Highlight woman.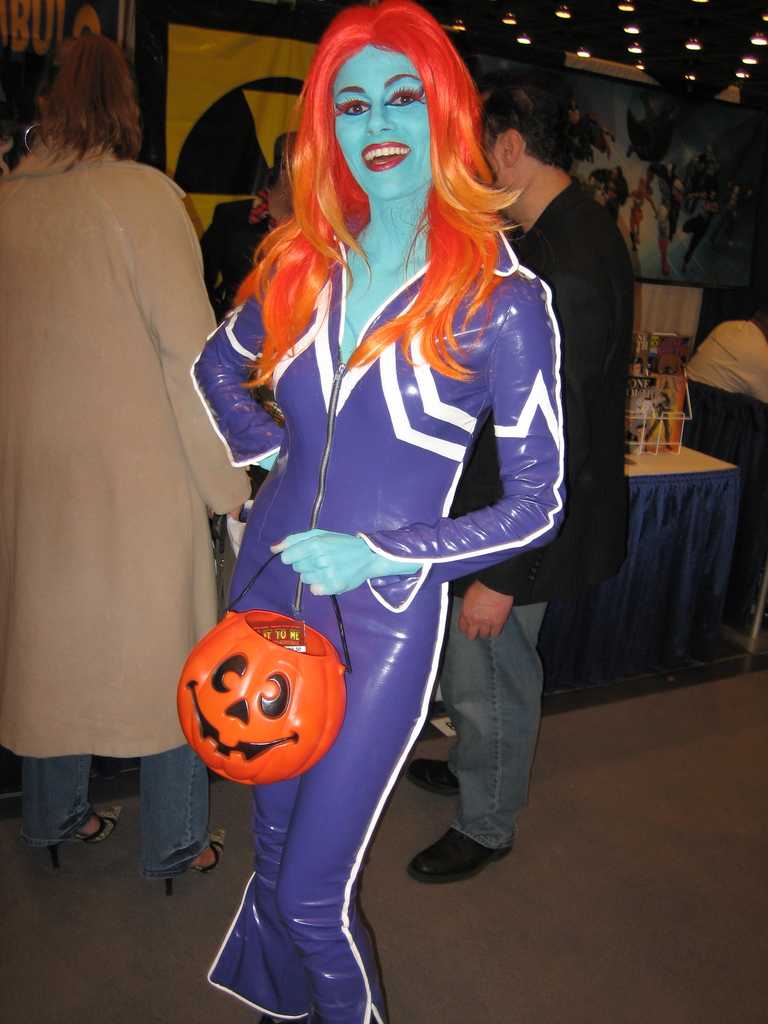
Highlighted region: (left=198, top=27, right=581, bottom=986).
